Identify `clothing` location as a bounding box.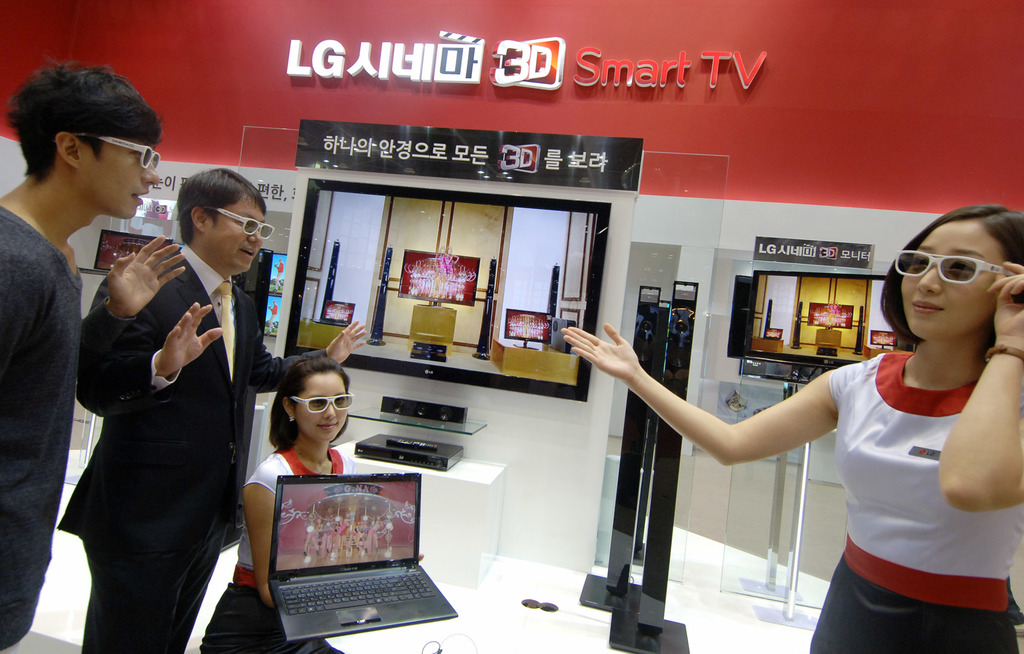
201, 448, 346, 653.
